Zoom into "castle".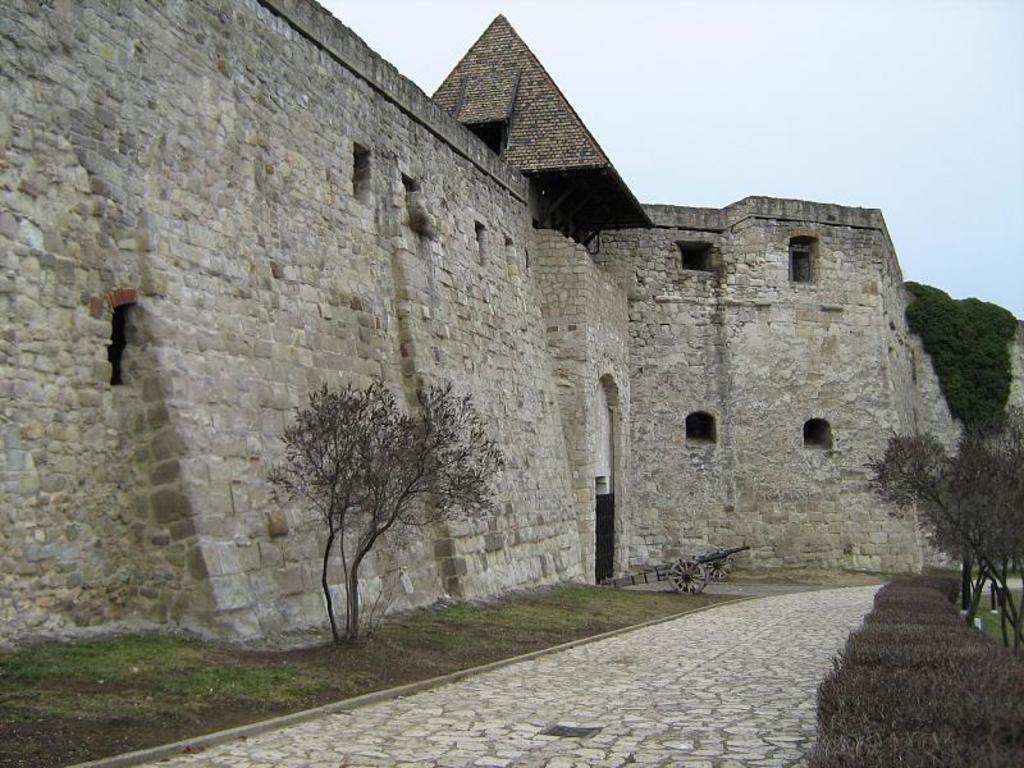
Zoom target: x1=0, y1=0, x2=1023, y2=643.
